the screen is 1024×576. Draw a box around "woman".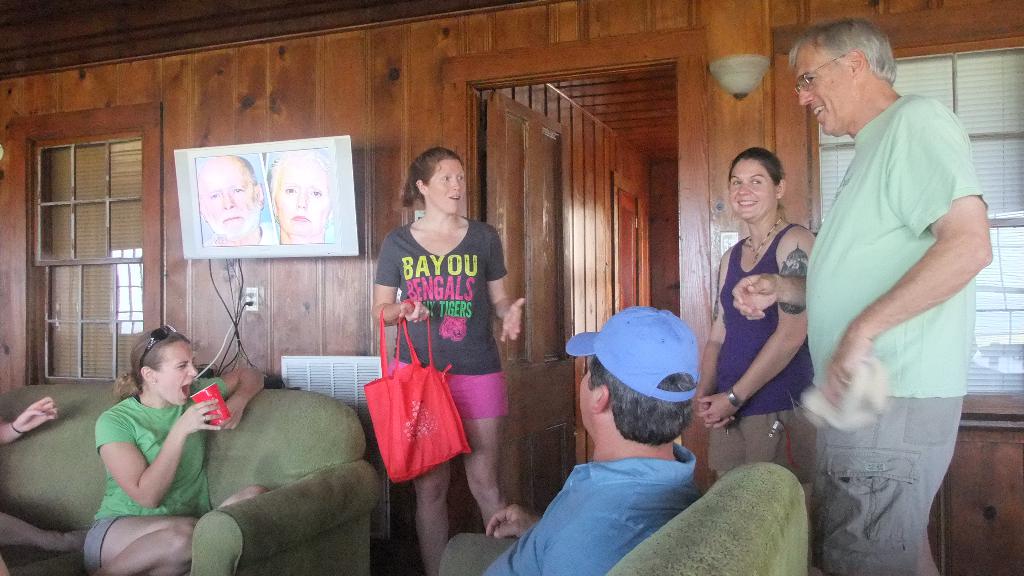
box(695, 143, 826, 486).
